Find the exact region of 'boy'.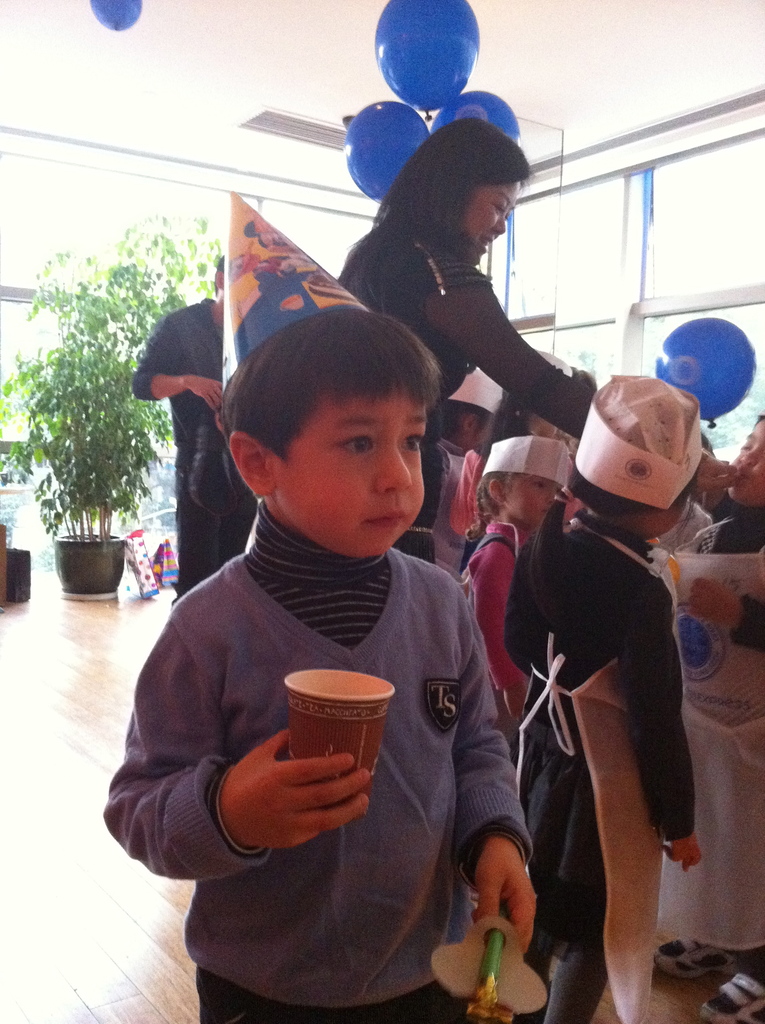
Exact region: select_region(128, 248, 528, 982).
